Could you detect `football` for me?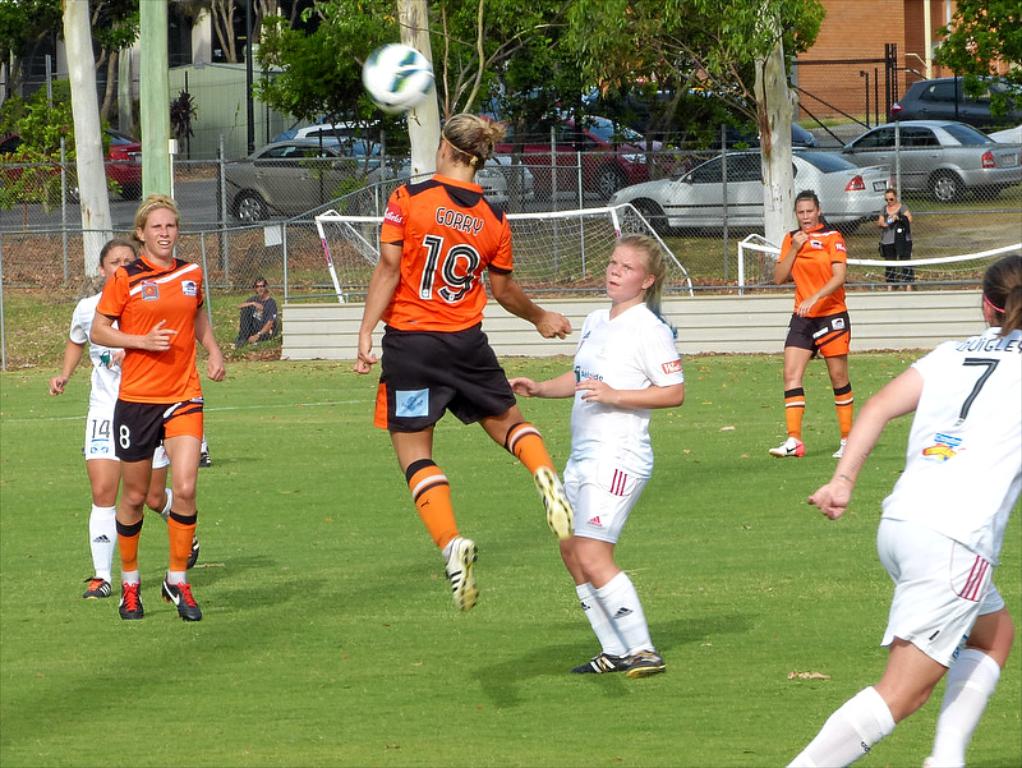
Detection result: BBox(364, 40, 434, 119).
